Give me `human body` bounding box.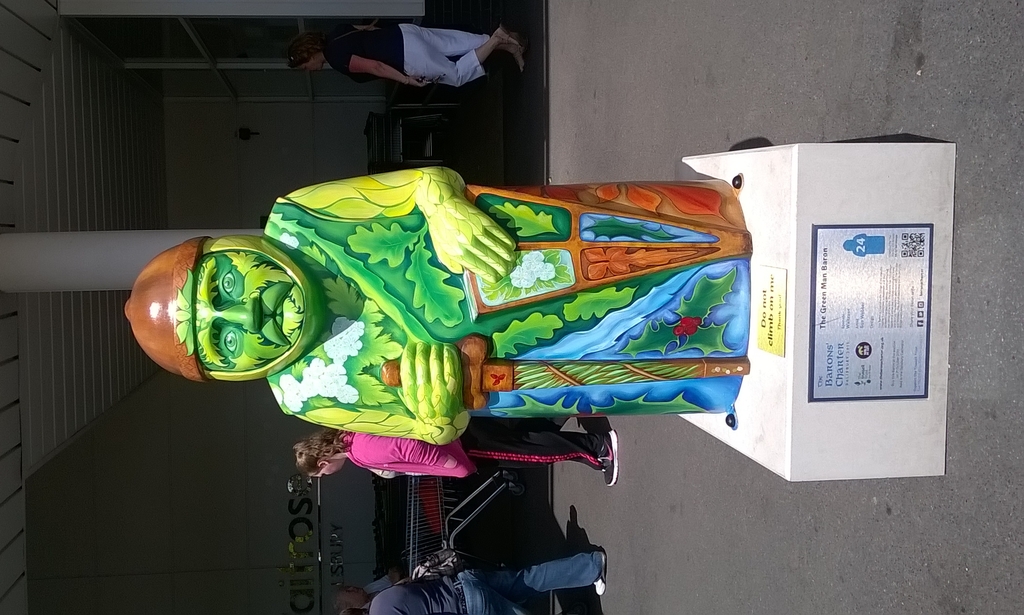
x1=342 y1=399 x2=621 y2=480.
